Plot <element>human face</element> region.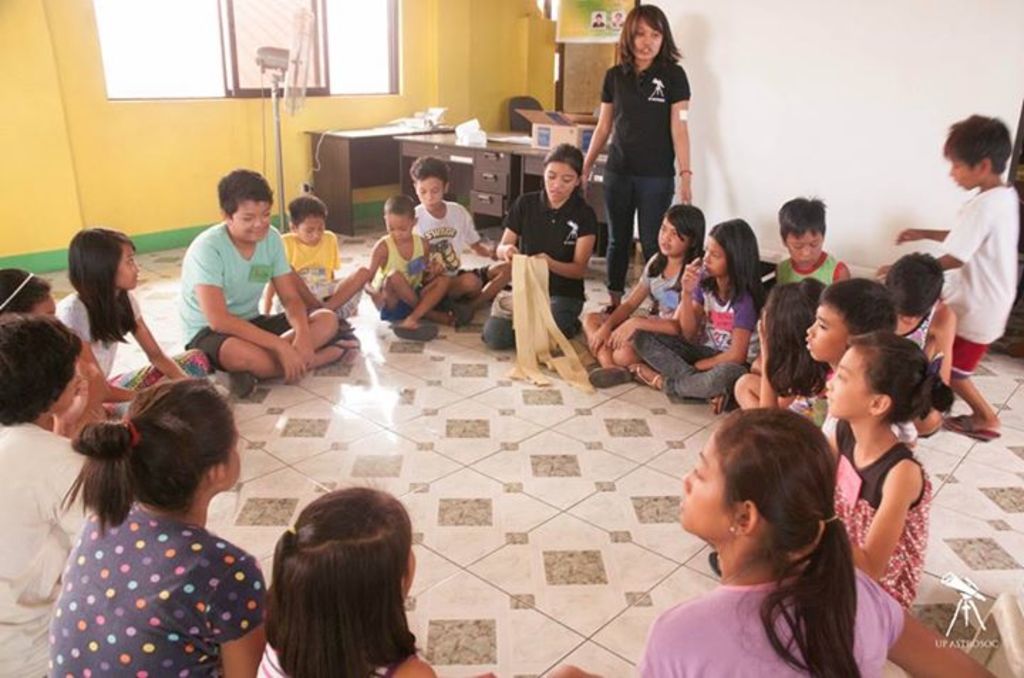
Plotted at (left=119, top=242, right=141, bottom=289).
